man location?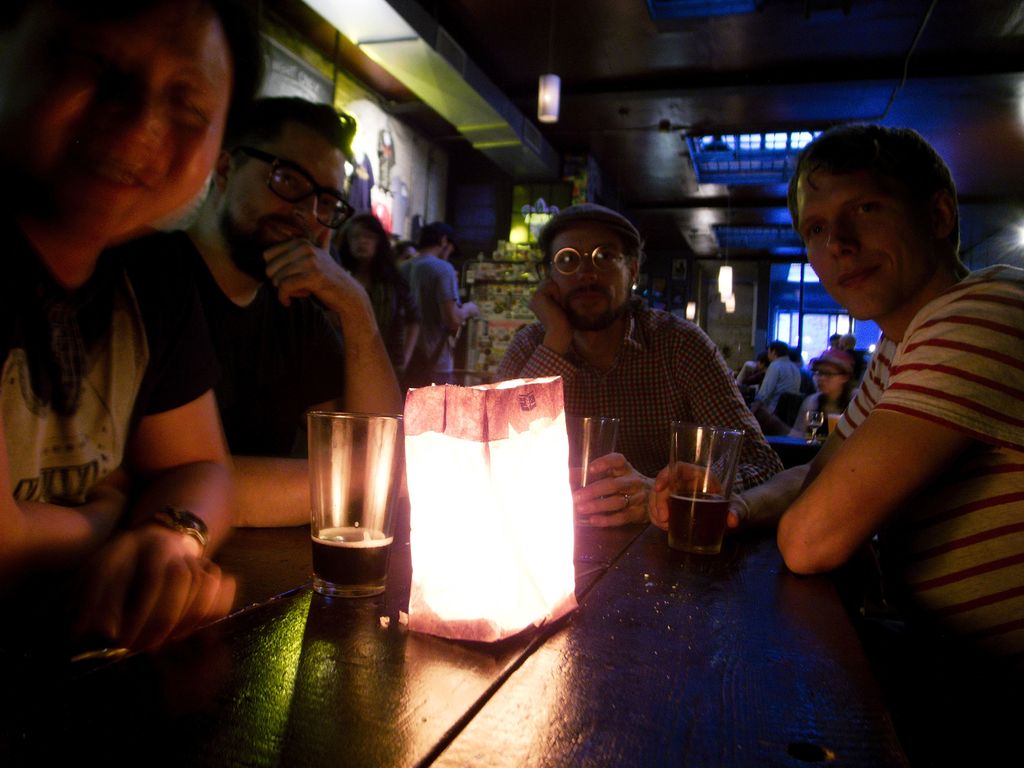
left=0, top=0, right=271, bottom=668
